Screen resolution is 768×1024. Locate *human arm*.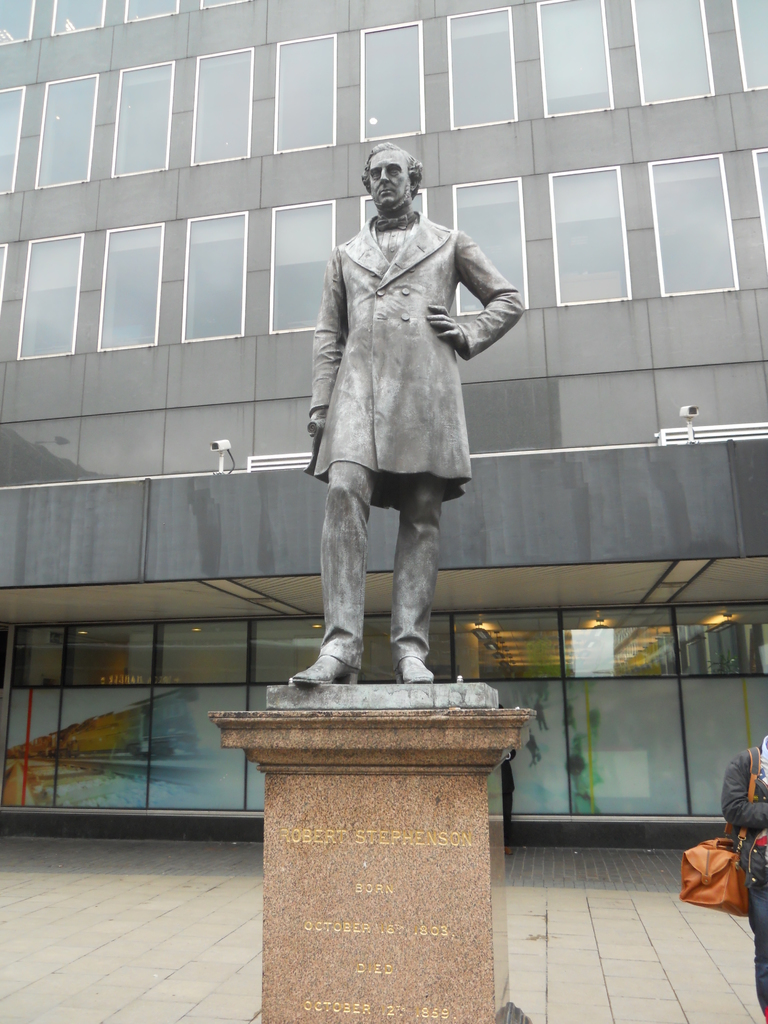
<bbox>716, 748, 767, 829</bbox>.
